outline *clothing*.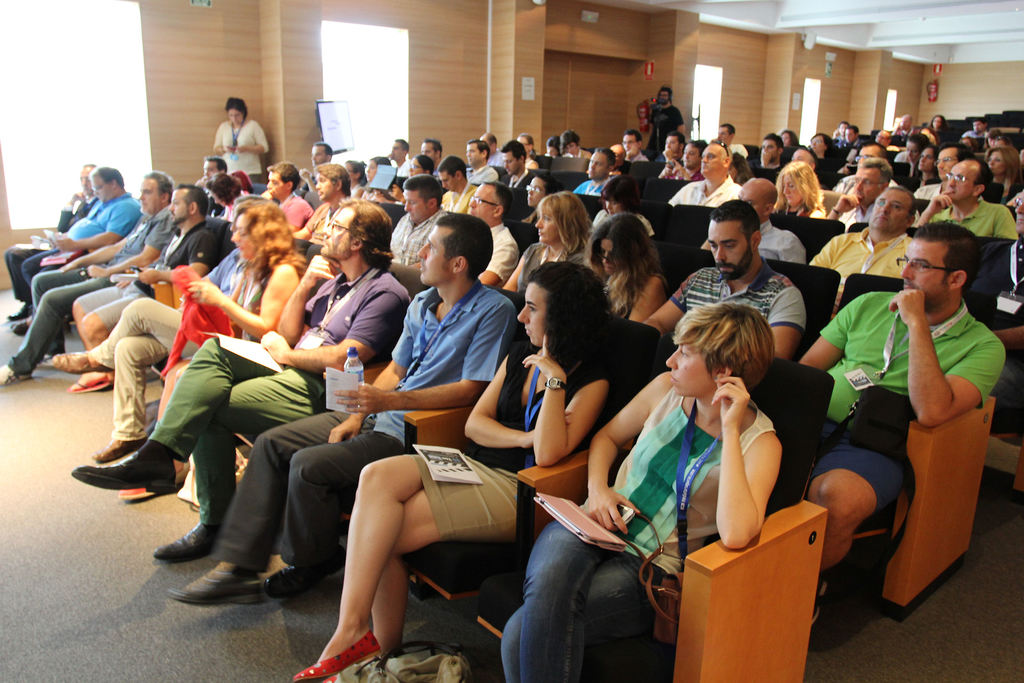
Outline: {"x1": 668, "y1": 175, "x2": 742, "y2": 205}.
